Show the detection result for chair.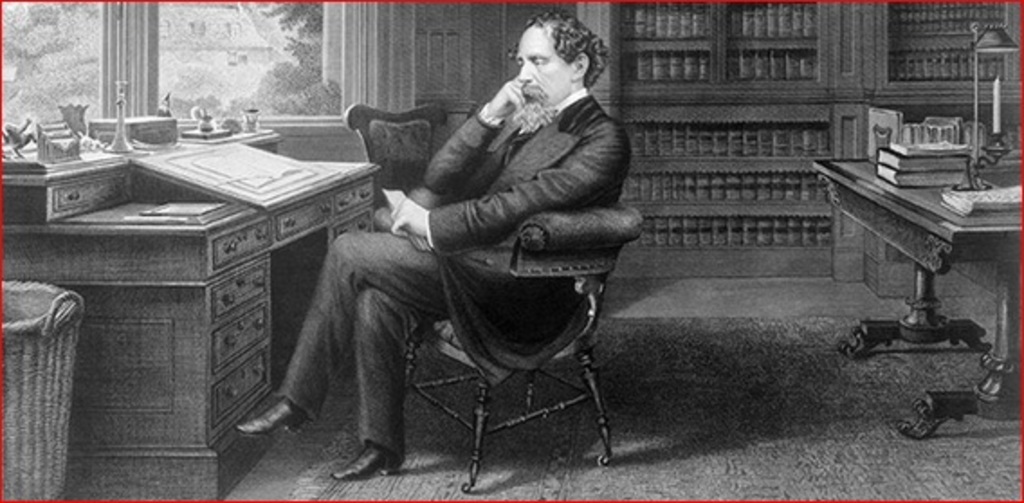
x1=344 y1=103 x2=445 y2=233.
